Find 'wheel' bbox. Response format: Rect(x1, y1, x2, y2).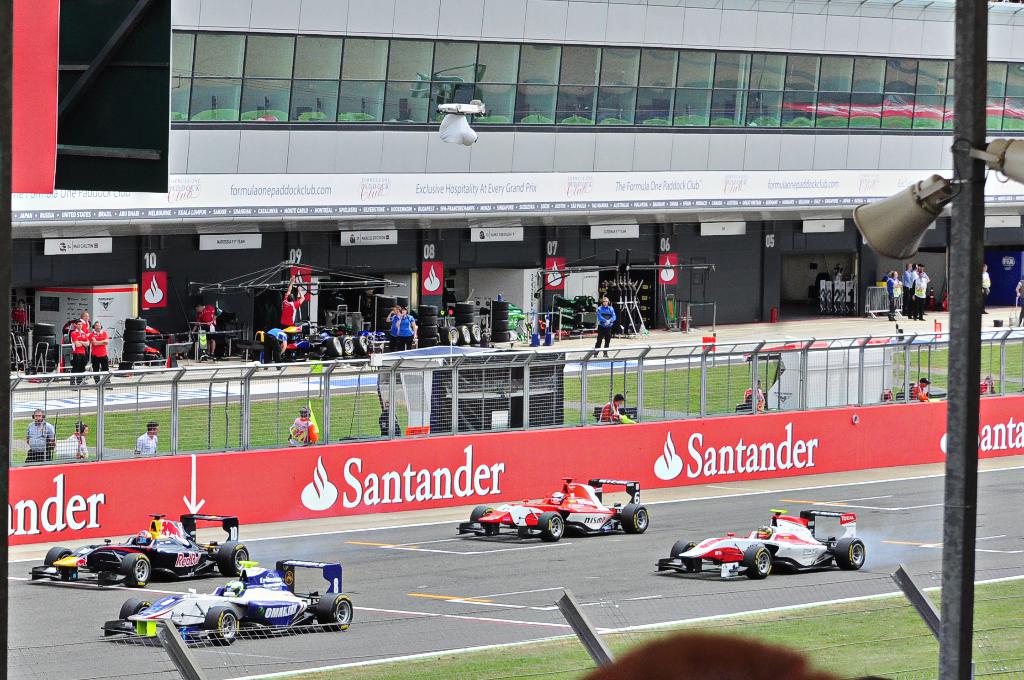
Rect(534, 506, 566, 539).
